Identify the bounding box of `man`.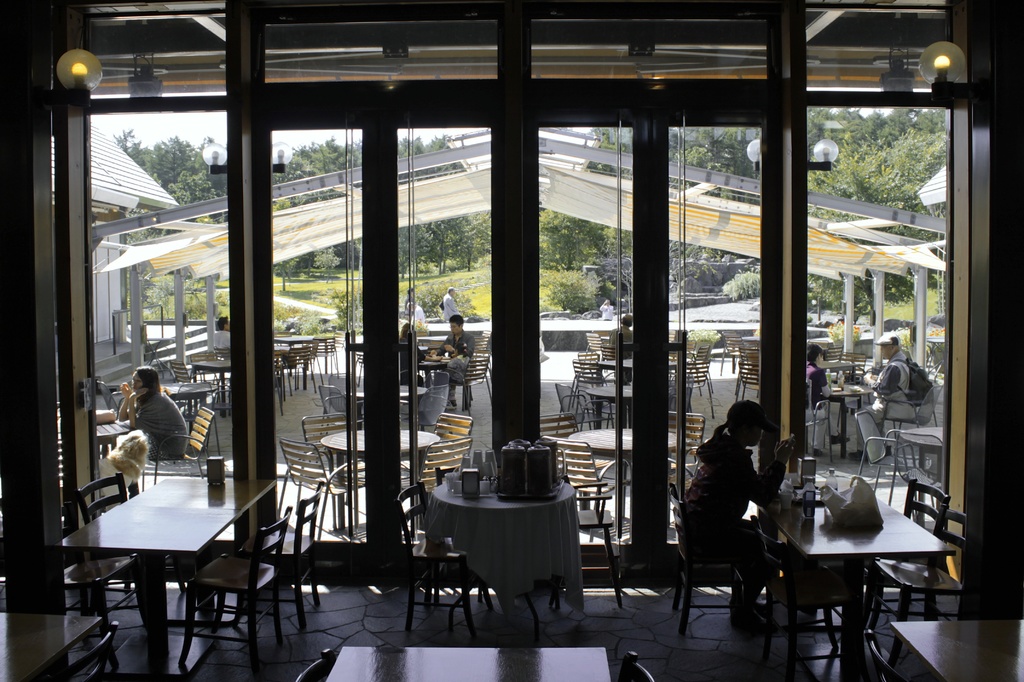
select_region(437, 316, 474, 409).
